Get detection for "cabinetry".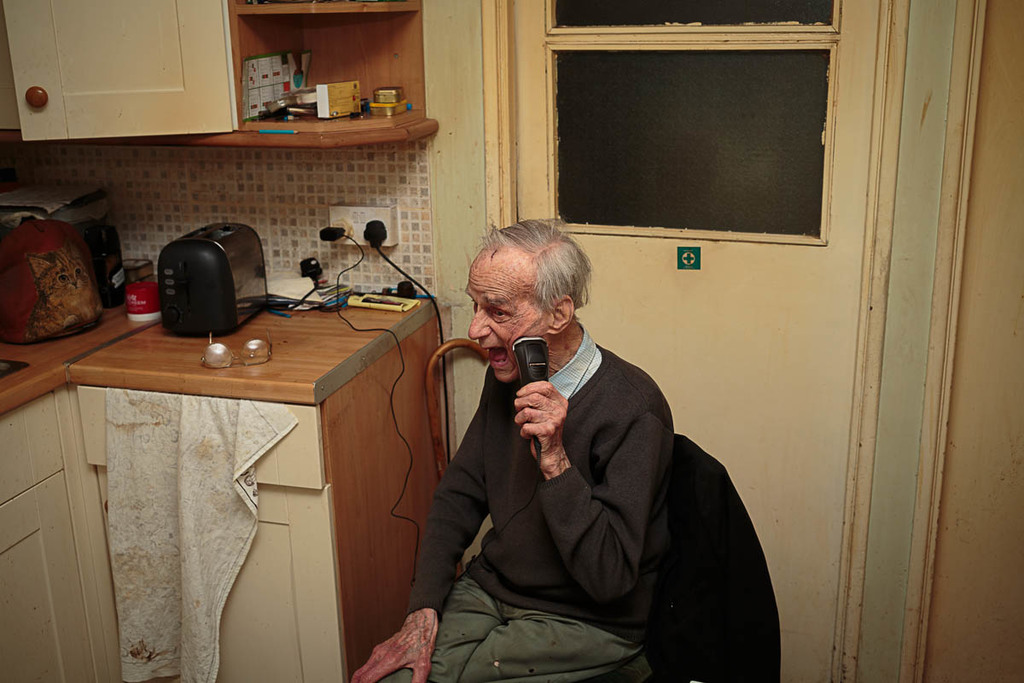
Detection: 0 0 426 147.
